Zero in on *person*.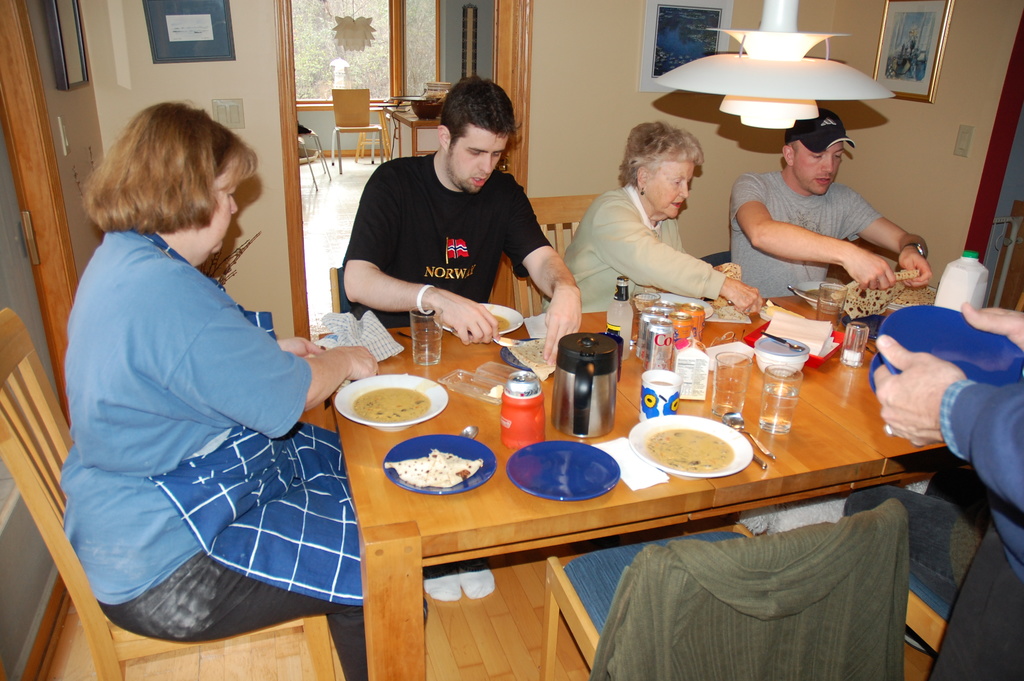
Zeroed in: <box>726,116,912,331</box>.
